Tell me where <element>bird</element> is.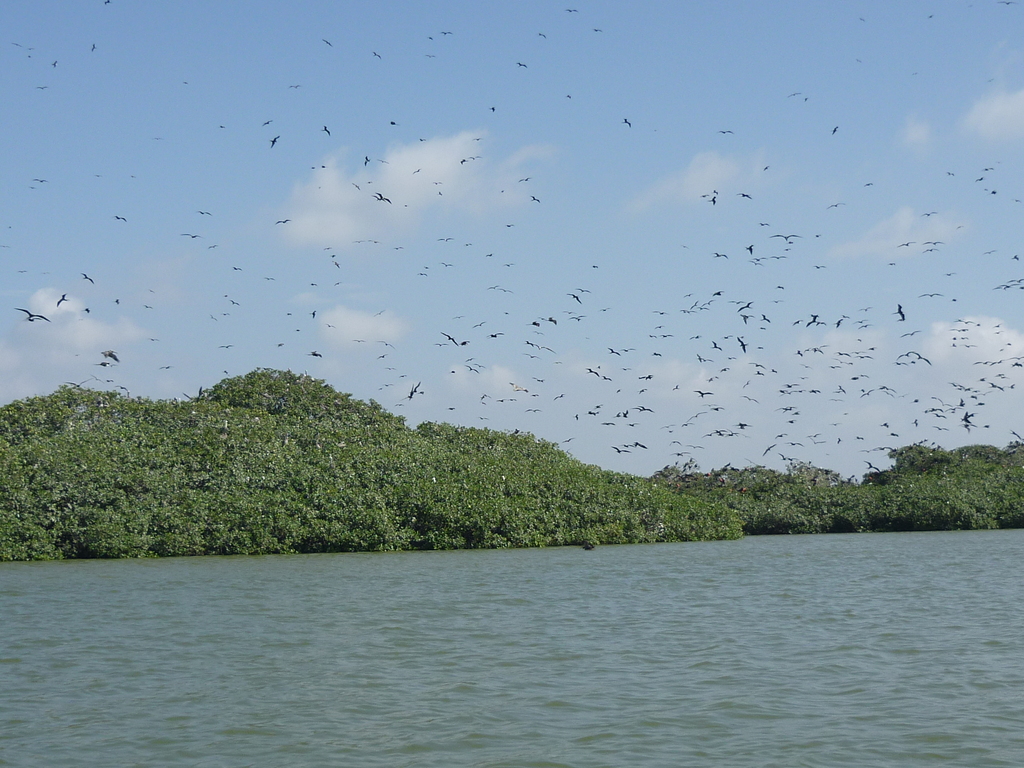
<element>bird</element> is at (269,134,279,154).
